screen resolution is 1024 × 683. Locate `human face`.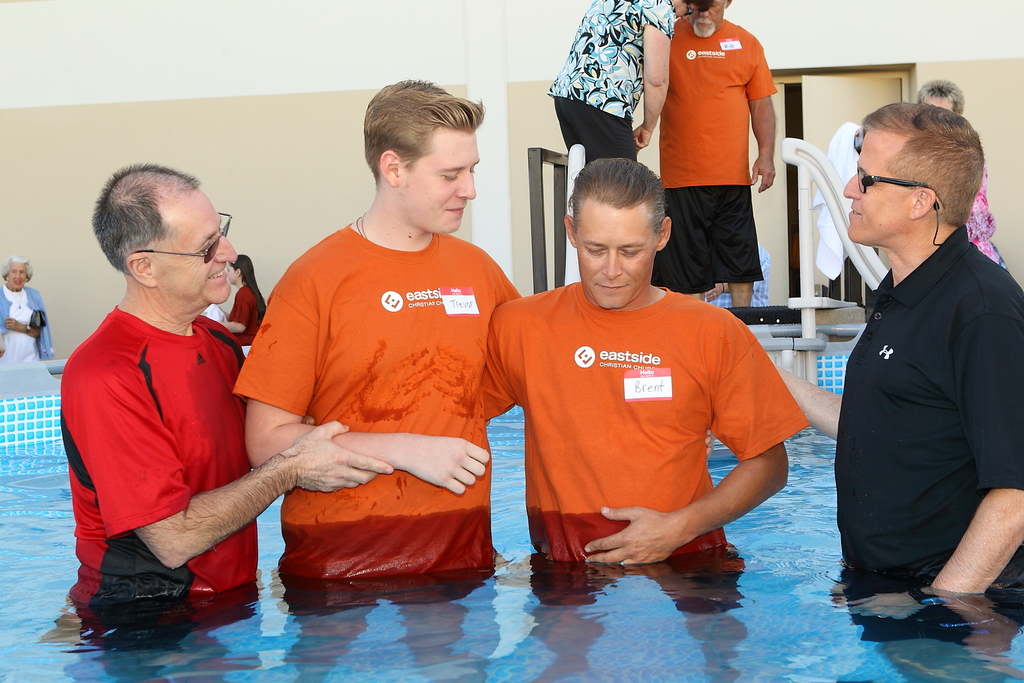
843,121,911,239.
